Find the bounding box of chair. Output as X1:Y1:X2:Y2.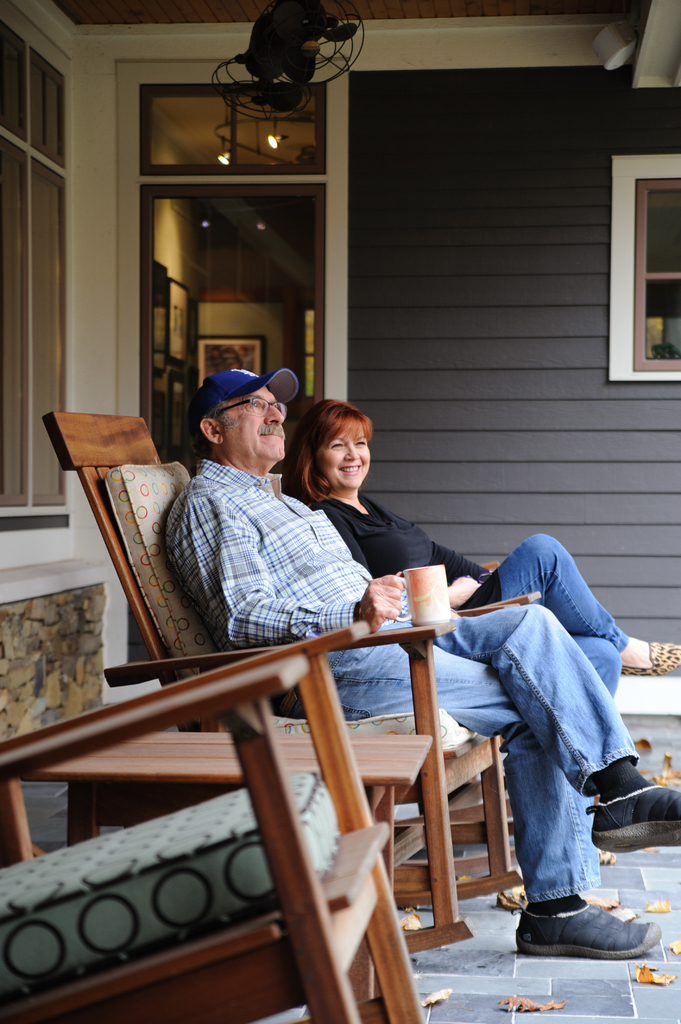
364:560:653:833.
